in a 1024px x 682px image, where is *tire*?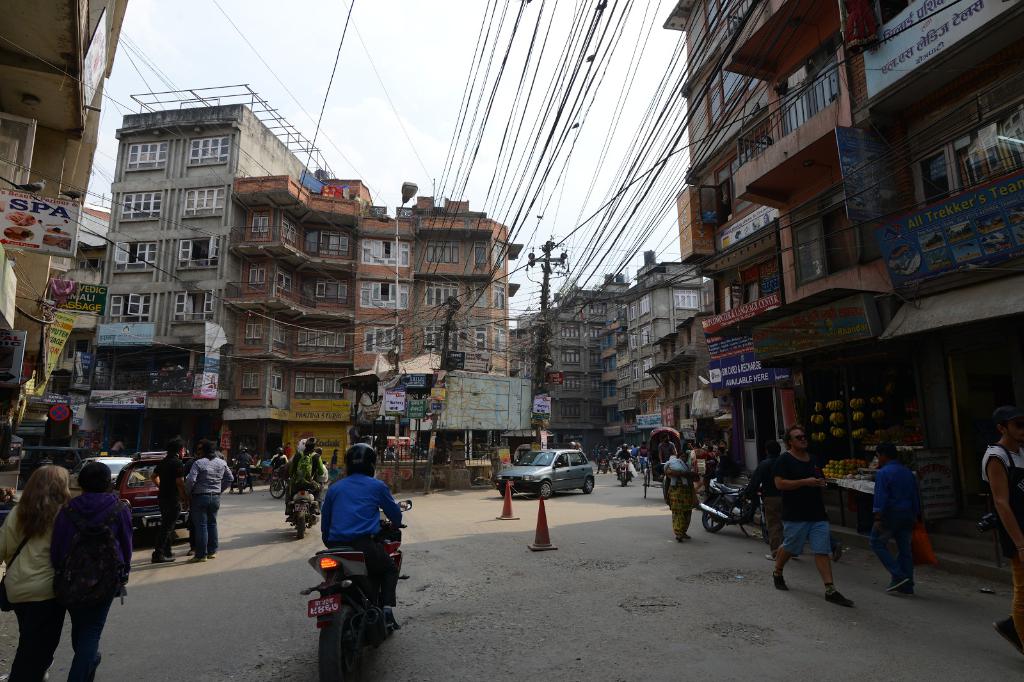
{"x1": 316, "y1": 601, "x2": 365, "y2": 681}.
